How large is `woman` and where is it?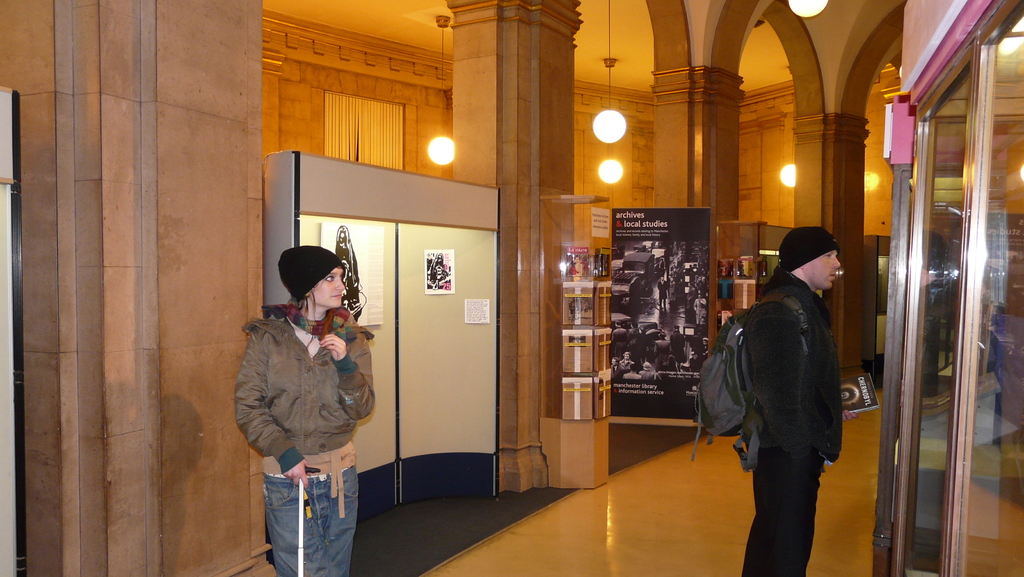
Bounding box: bbox=[226, 225, 378, 567].
